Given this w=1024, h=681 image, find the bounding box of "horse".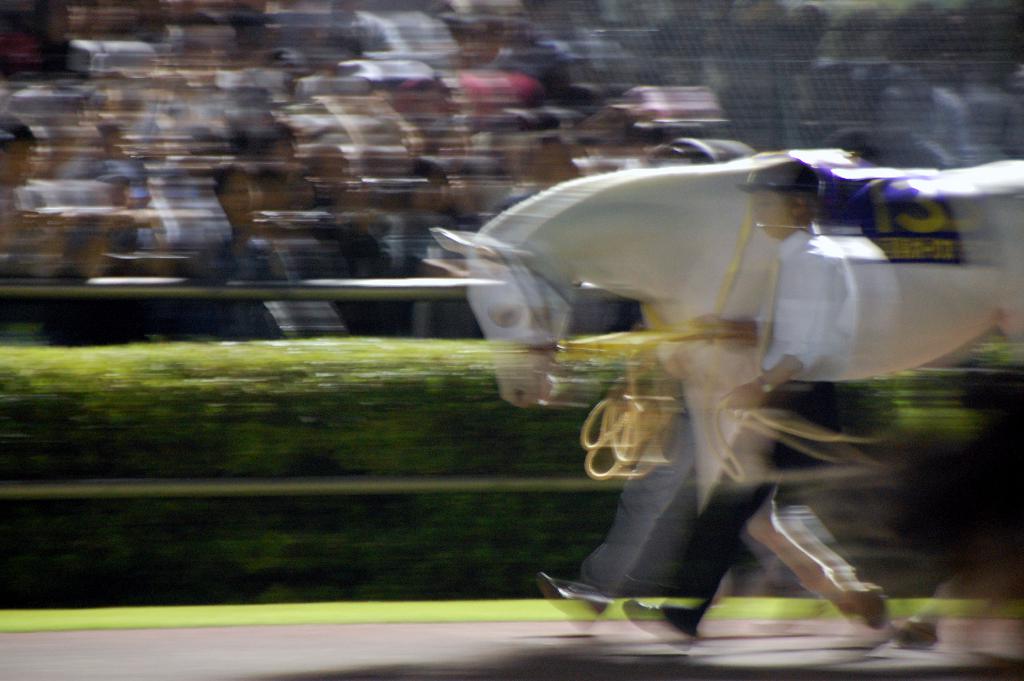
422/155/1023/634.
